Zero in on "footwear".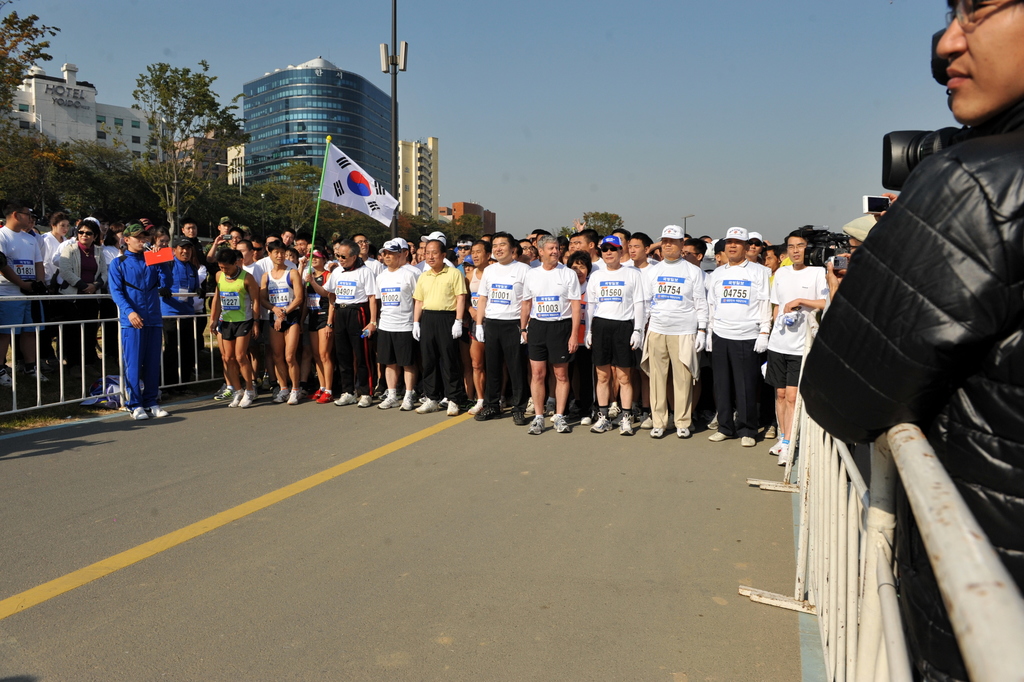
Zeroed in: box(478, 403, 503, 419).
